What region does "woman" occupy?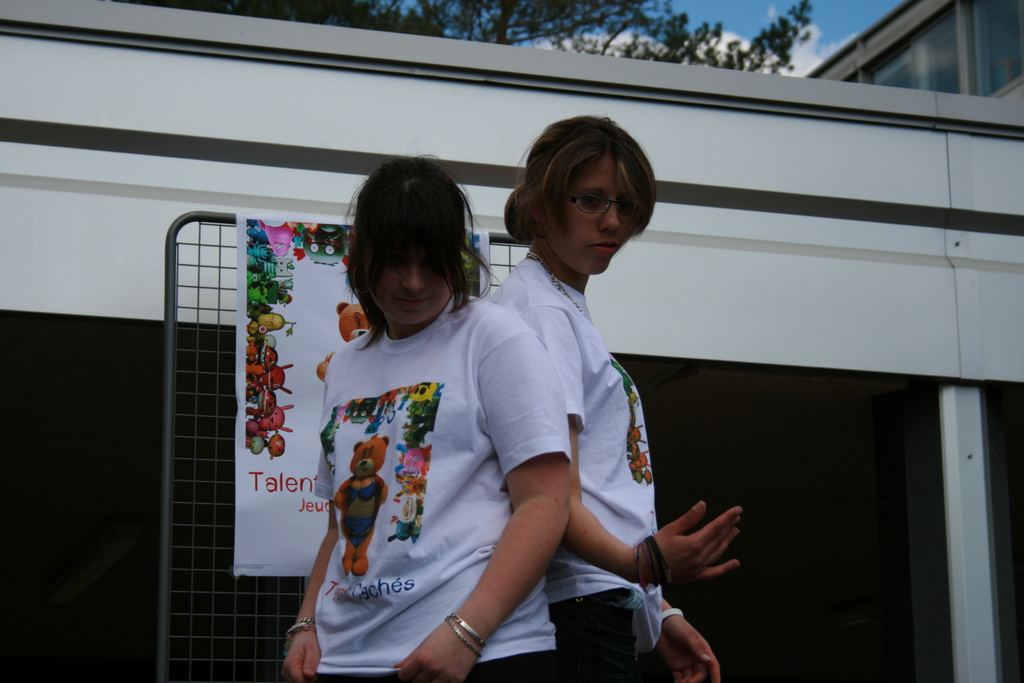
278,152,572,682.
